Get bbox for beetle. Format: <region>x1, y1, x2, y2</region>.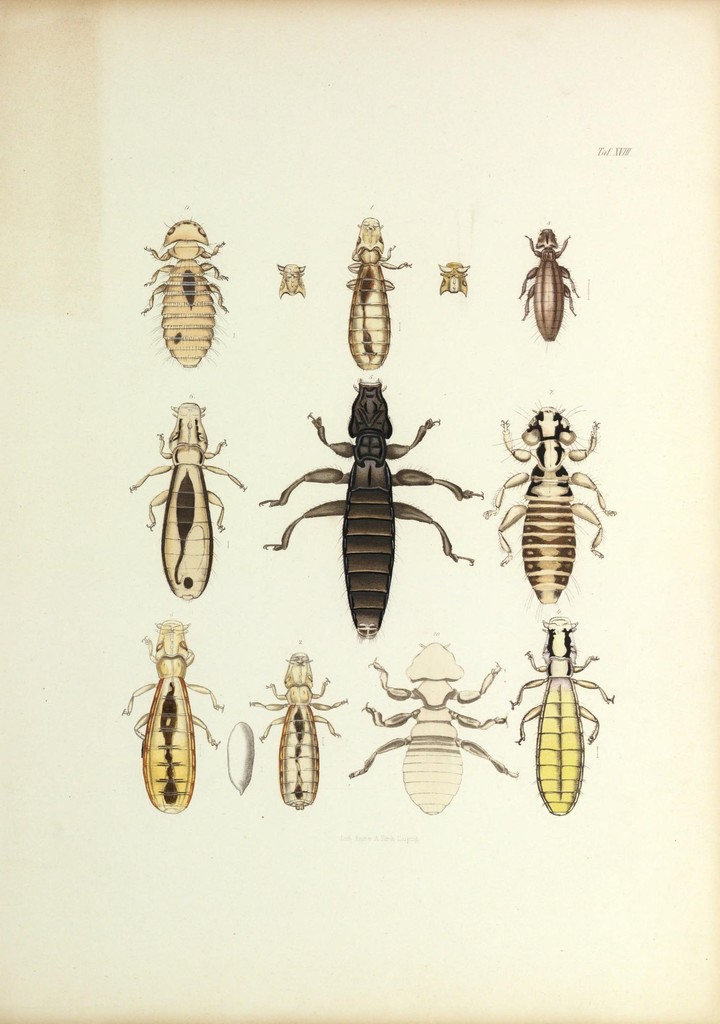
<region>512, 610, 617, 820</region>.
